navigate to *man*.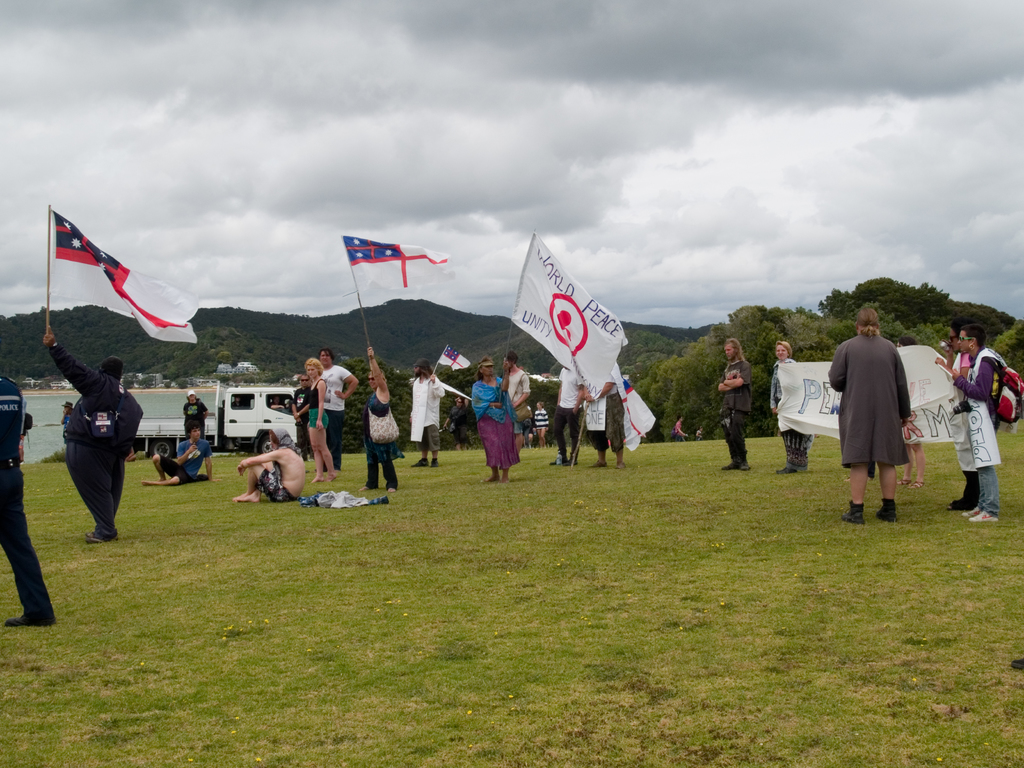
Navigation target: x1=403, y1=356, x2=444, y2=470.
